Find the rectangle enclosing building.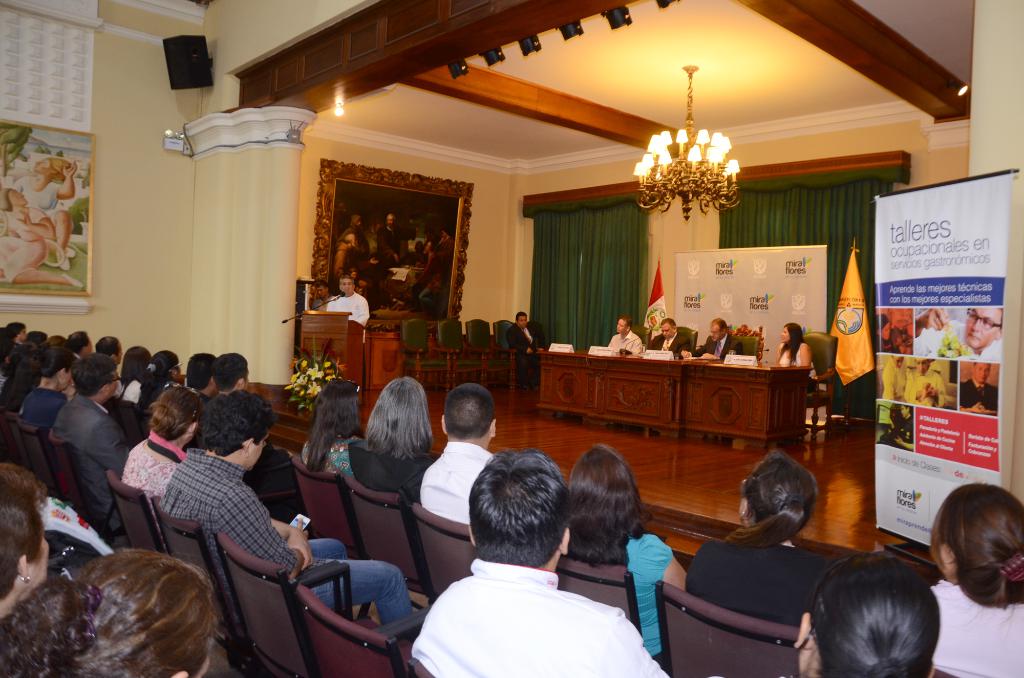
(0,0,1023,677).
